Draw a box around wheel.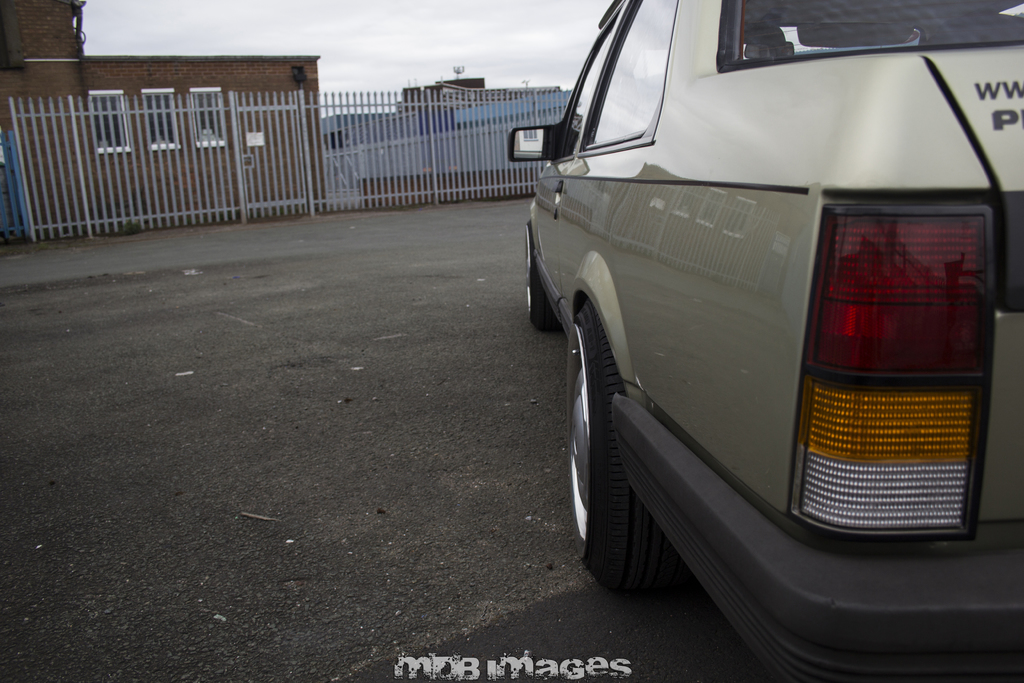
580,324,689,598.
